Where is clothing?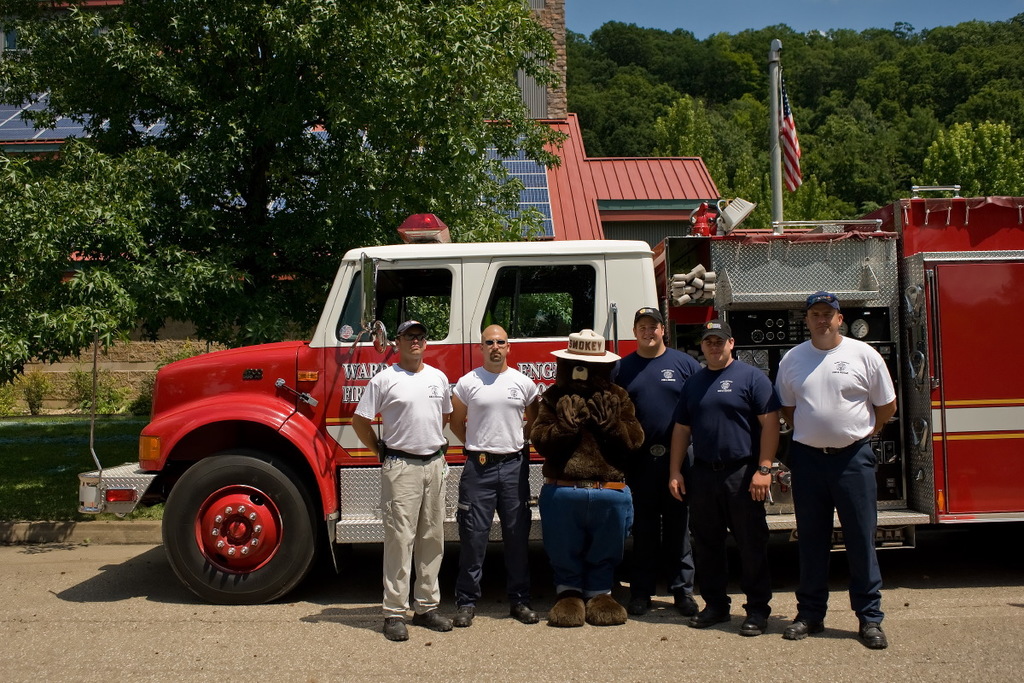
[664, 365, 772, 597].
